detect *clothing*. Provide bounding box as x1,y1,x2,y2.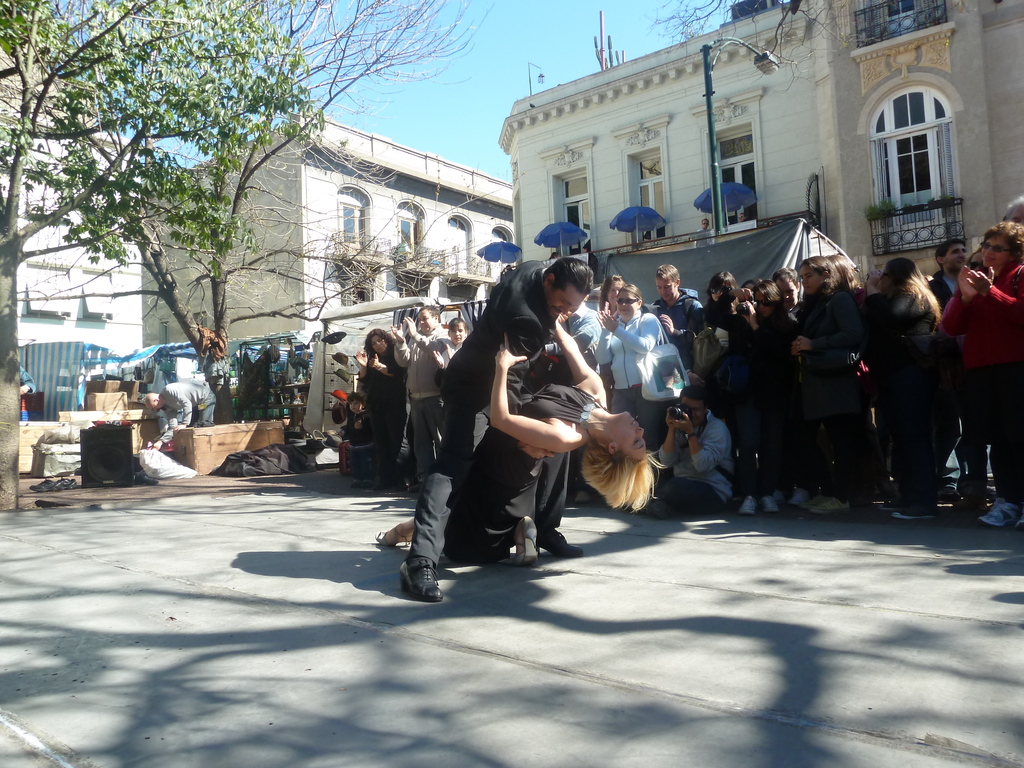
557,300,602,491.
